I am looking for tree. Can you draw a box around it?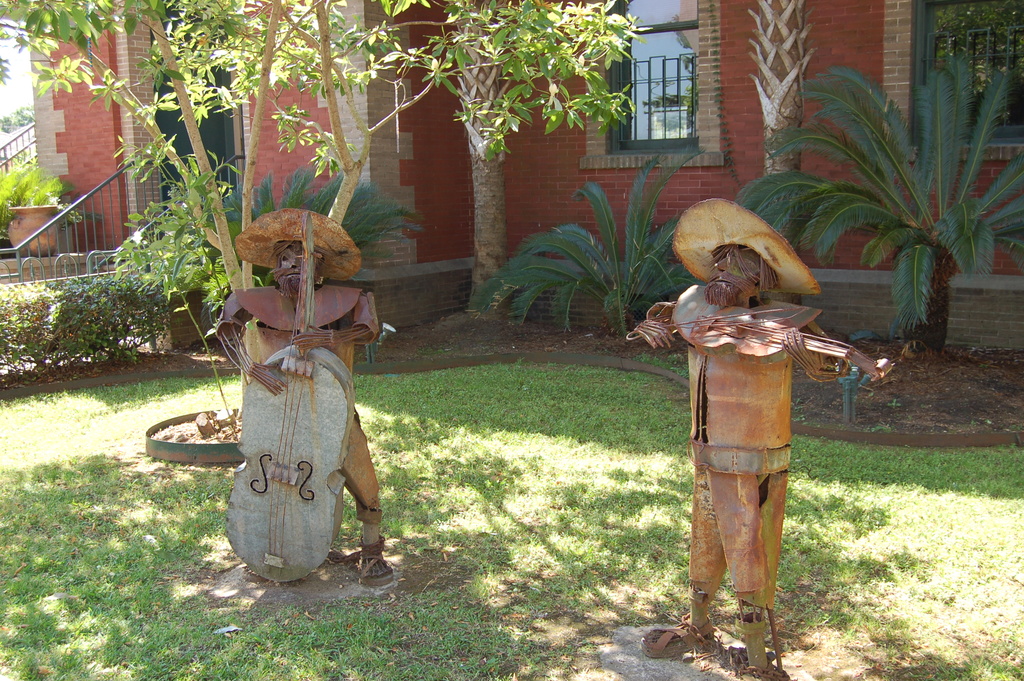
Sure, the bounding box is [left=735, top=58, right=1023, bottom=355].
